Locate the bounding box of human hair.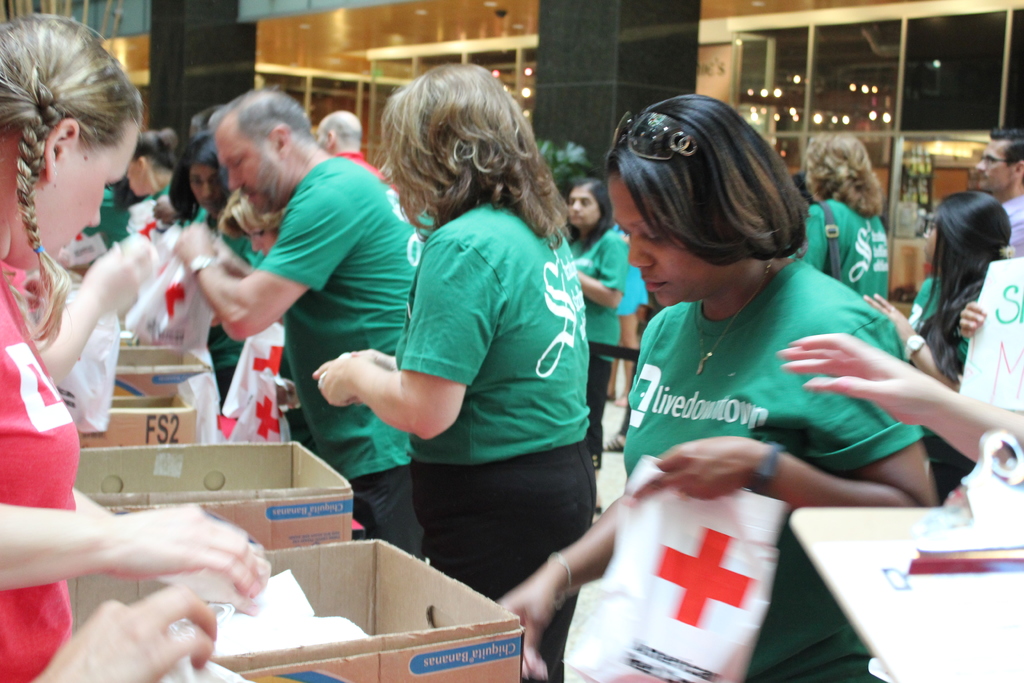
Bounding box: <region>319, 108, 363, 143</region>.
